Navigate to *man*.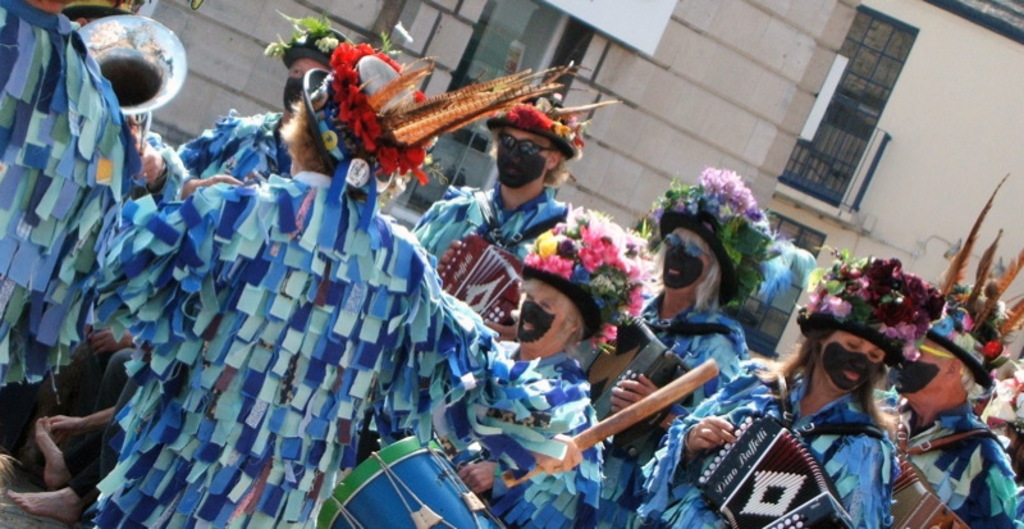
Navigation target: [left=410, top=95, right=582, bottom=341].
